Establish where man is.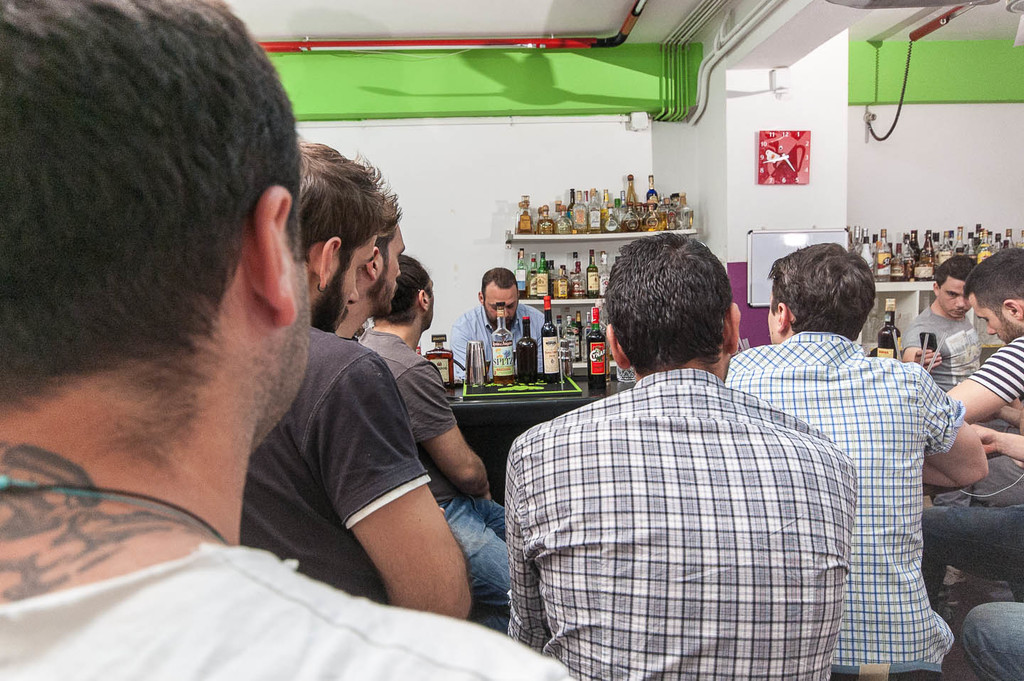
Established at detection(956, 596, 1023, 680).
